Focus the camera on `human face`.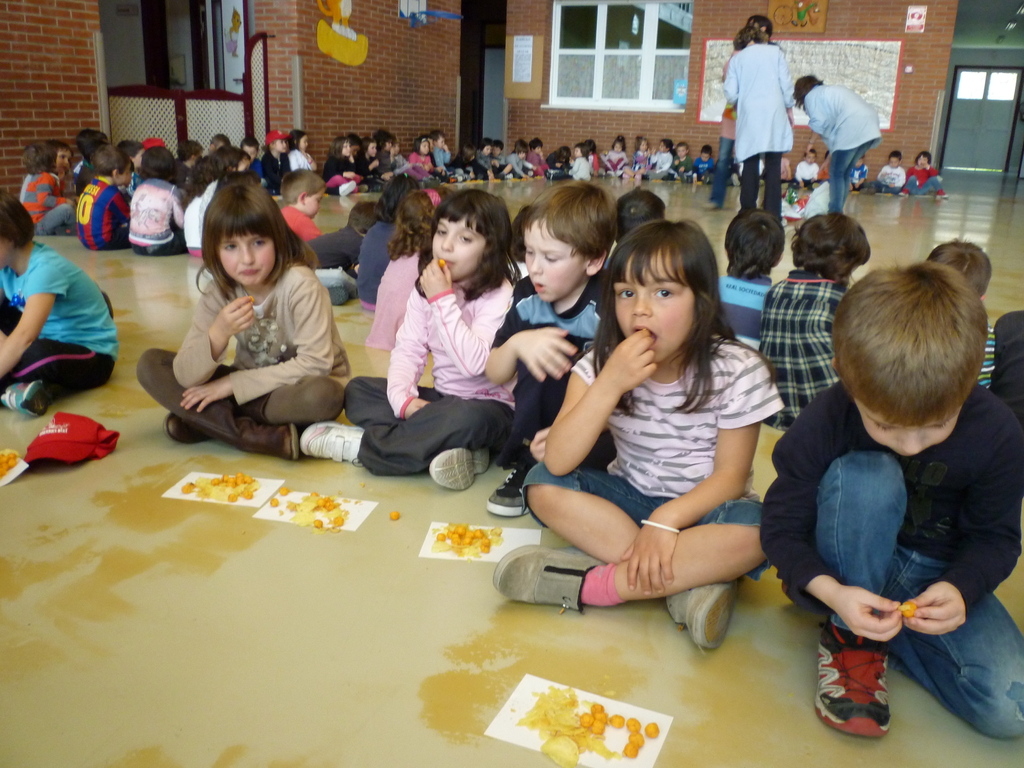
Focus region: left=218, top=236, right=275, bottom=285.
